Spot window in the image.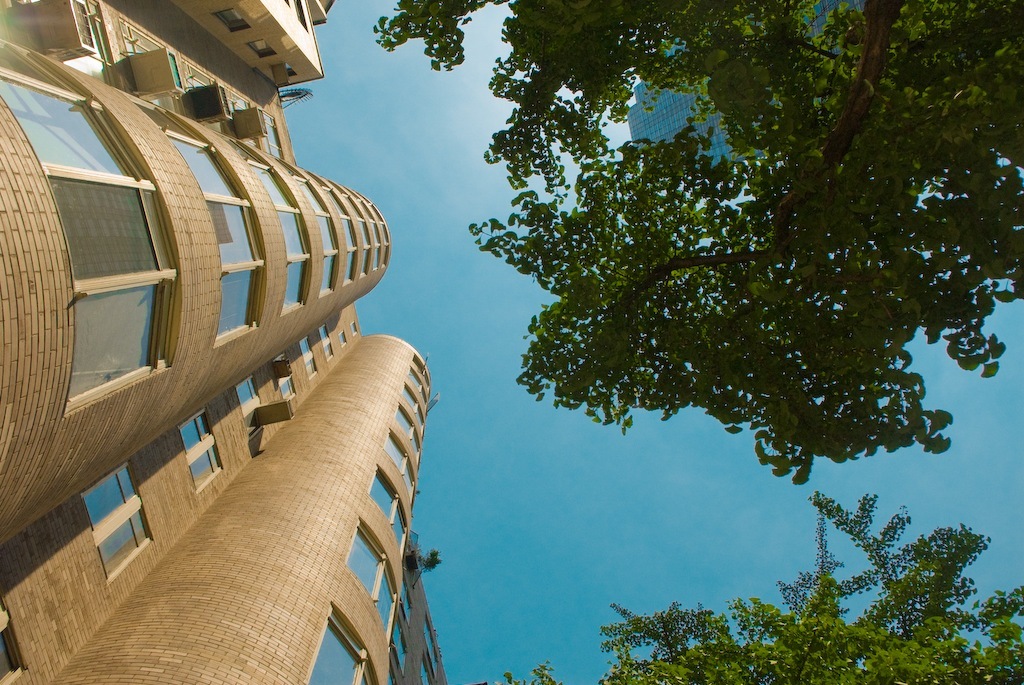
window found at box(307, 603, 380, 684).
